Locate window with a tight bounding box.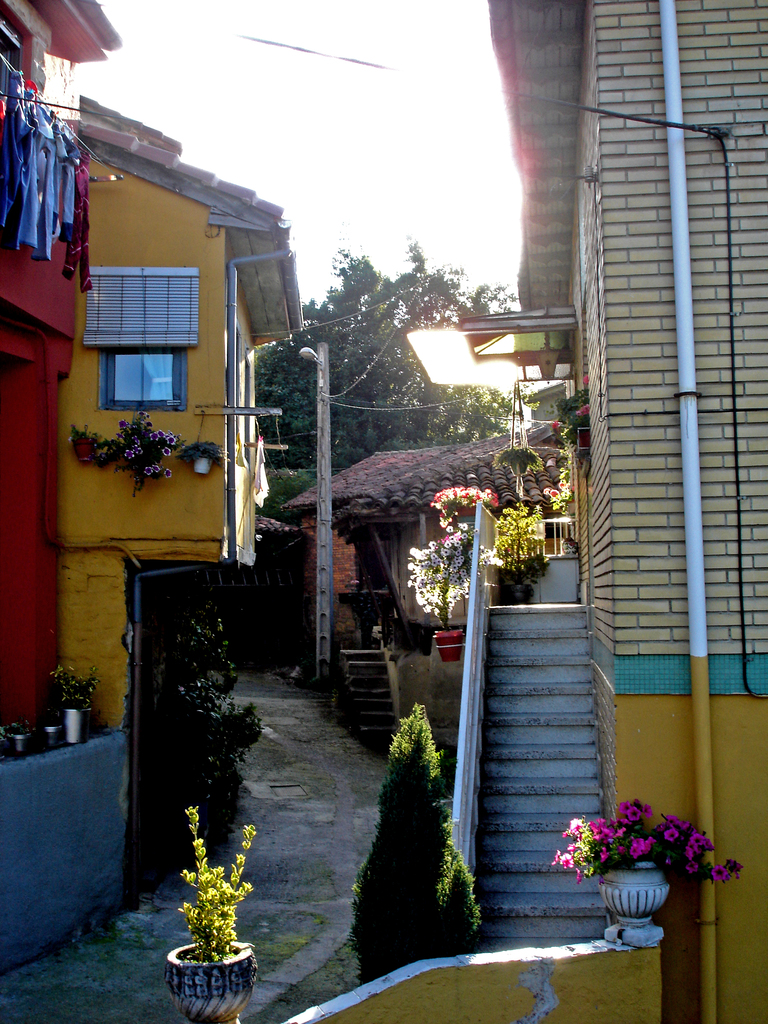
bbox=[70, 226, 211, 414].
